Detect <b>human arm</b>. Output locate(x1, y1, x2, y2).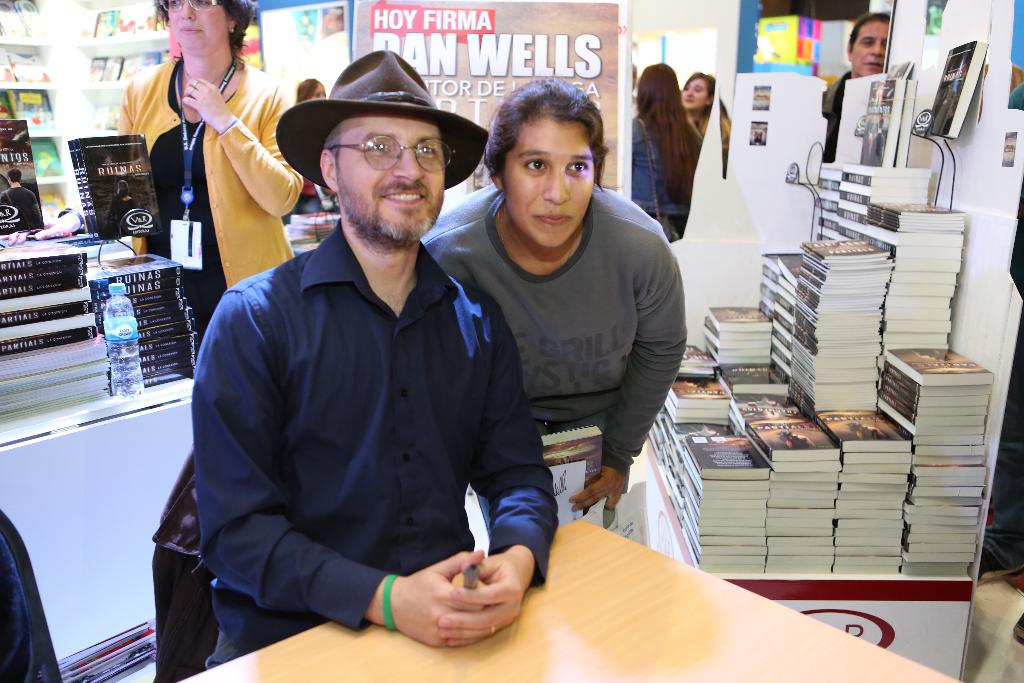
locate(431, 293, 561, 651).
